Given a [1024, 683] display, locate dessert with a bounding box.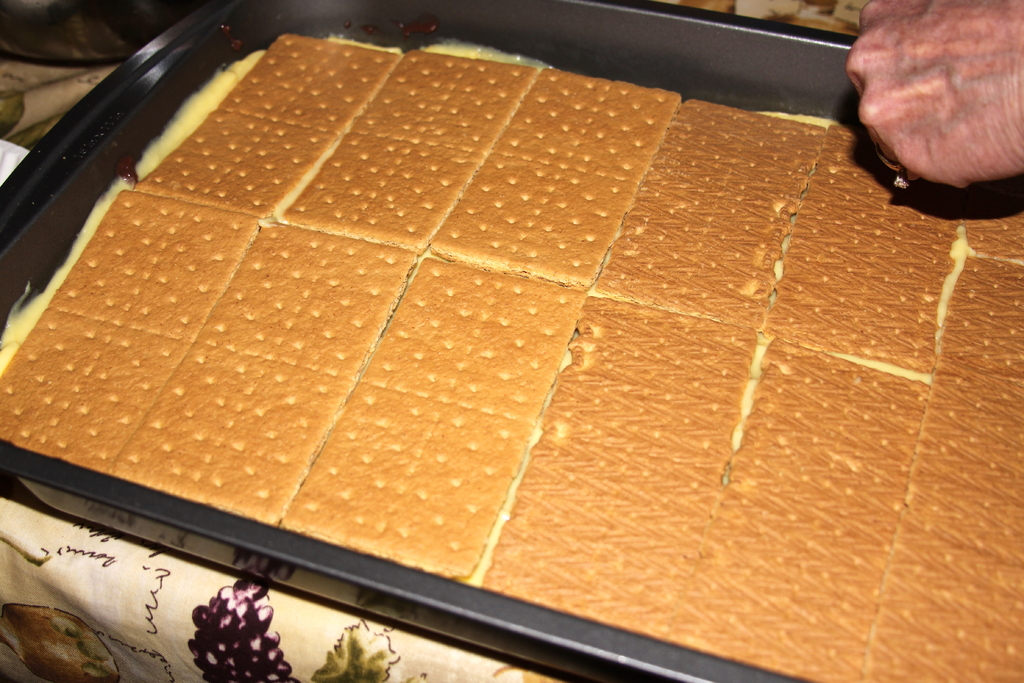
Located: x1=188 y1=226 x2=416 y2=383.
